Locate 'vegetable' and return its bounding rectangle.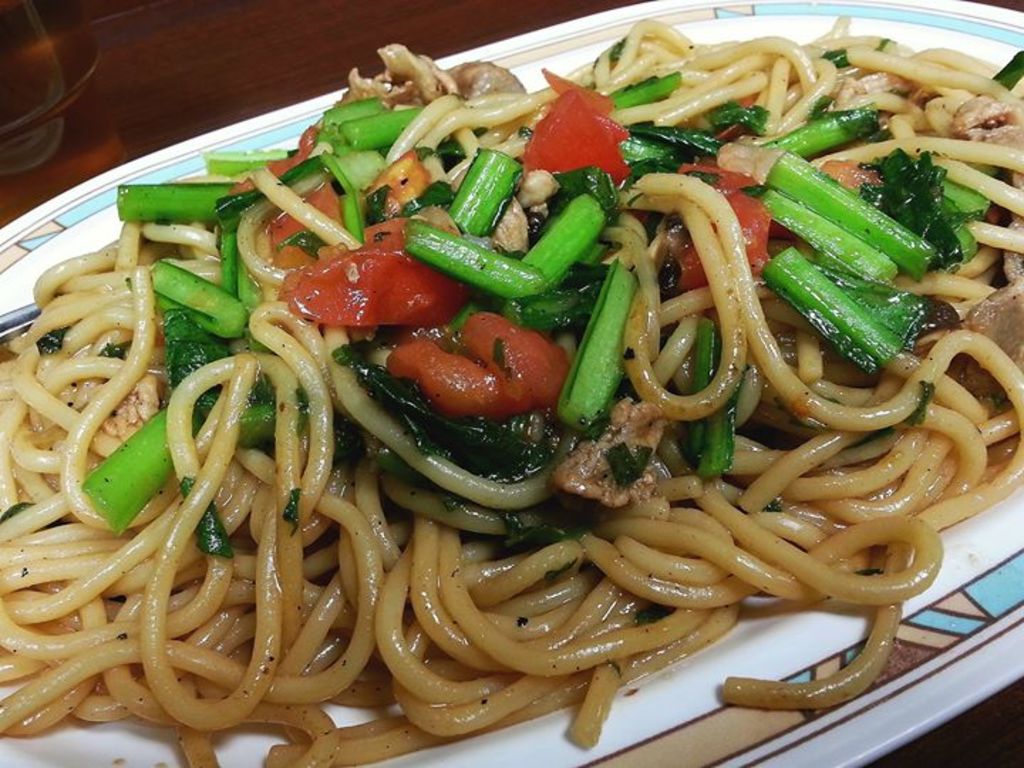
box=[707, 98, 772, 139].
